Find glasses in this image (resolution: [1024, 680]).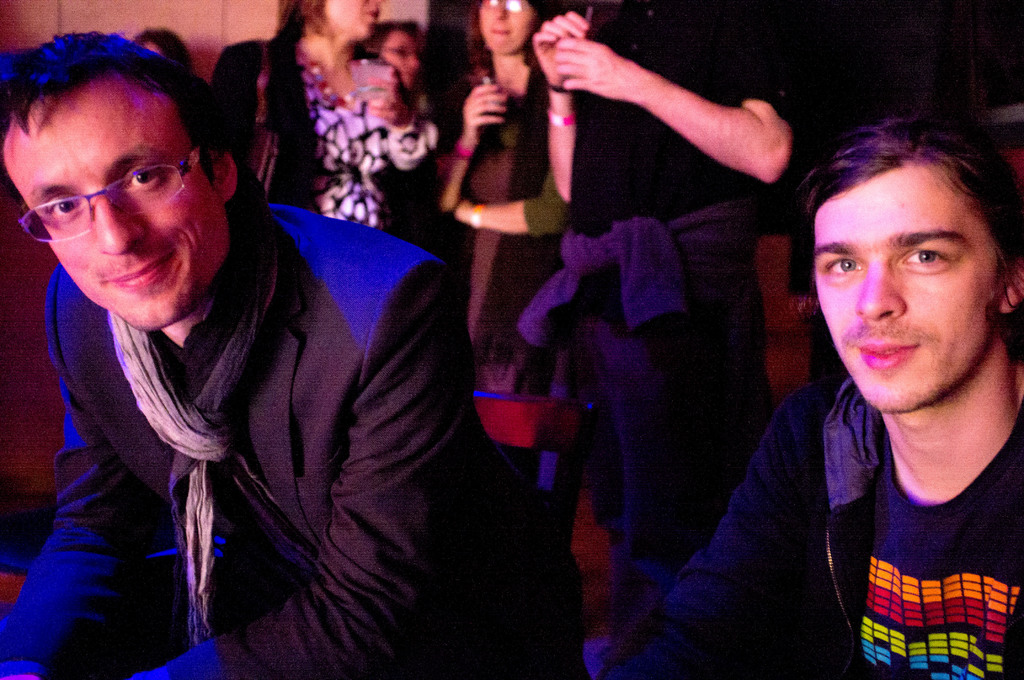
[17,126,200,252].
